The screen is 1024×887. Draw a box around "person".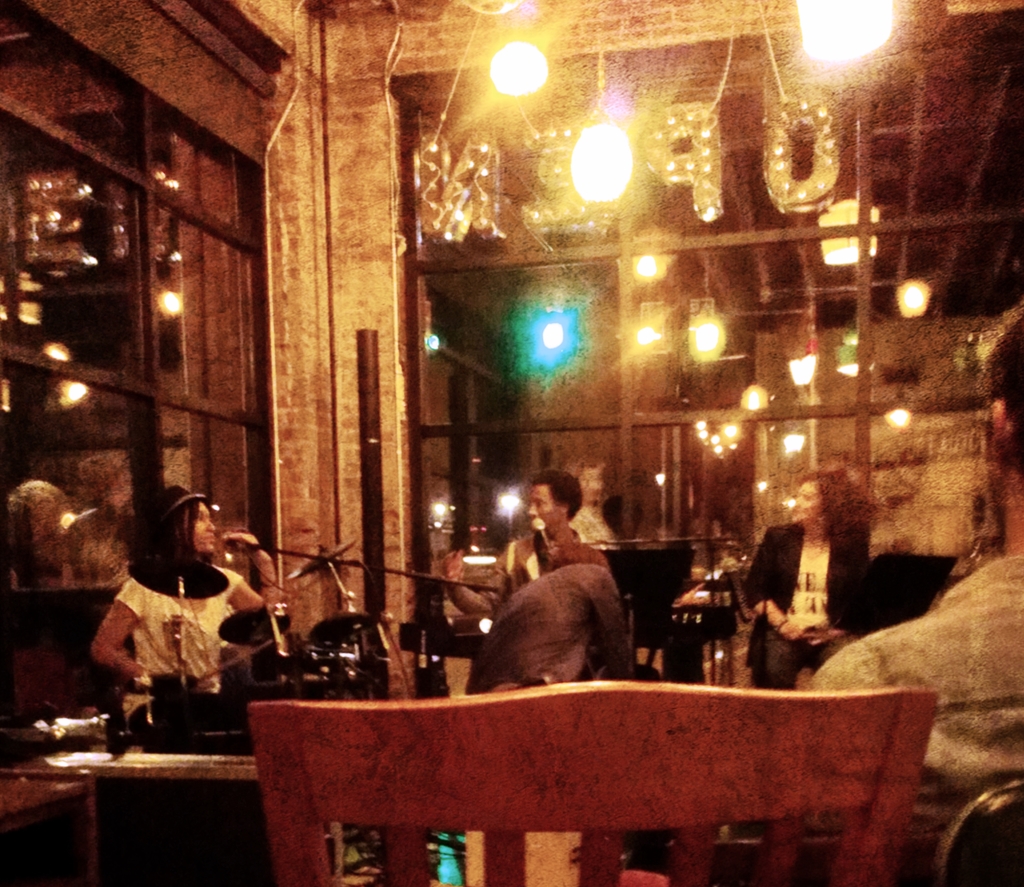
441/465/610/621.
